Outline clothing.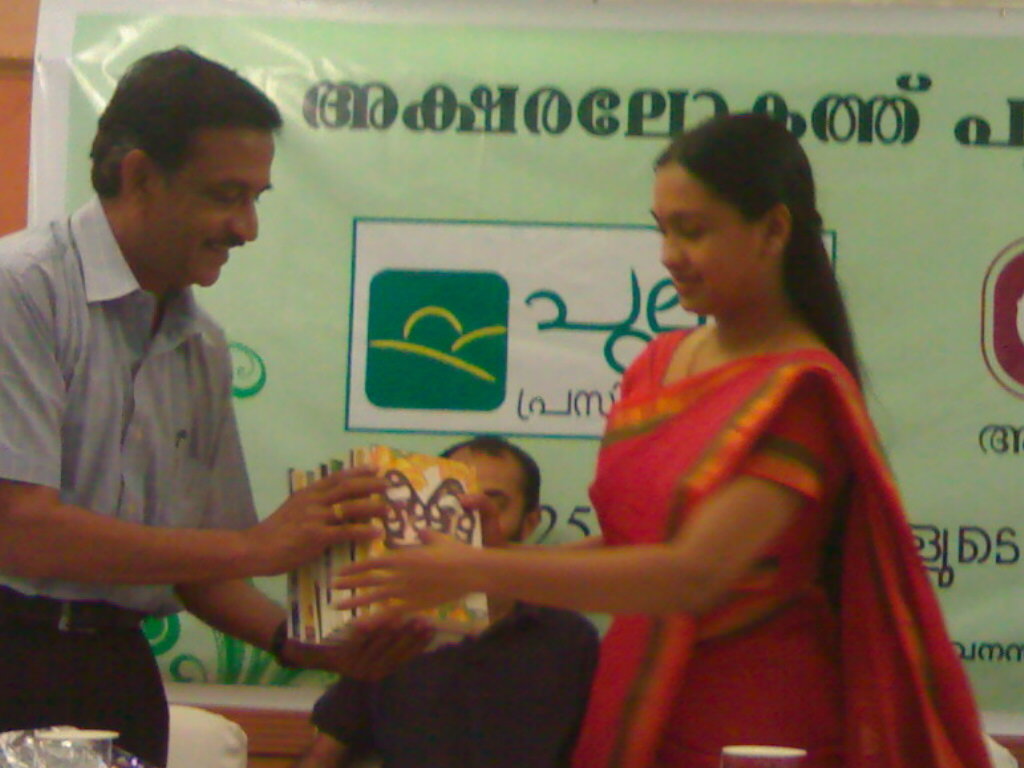
Outline: {"left": 569, "top": 311, "right": 1001, "bottom": 767}.
